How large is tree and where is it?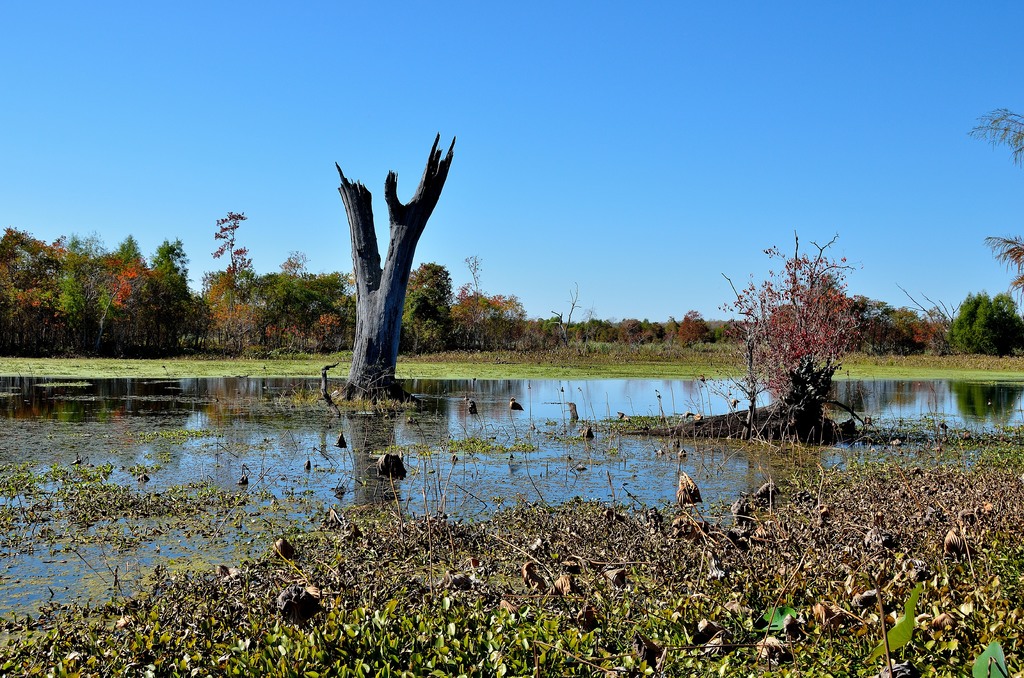
Bounding box: (713, 223, 911, 439).
